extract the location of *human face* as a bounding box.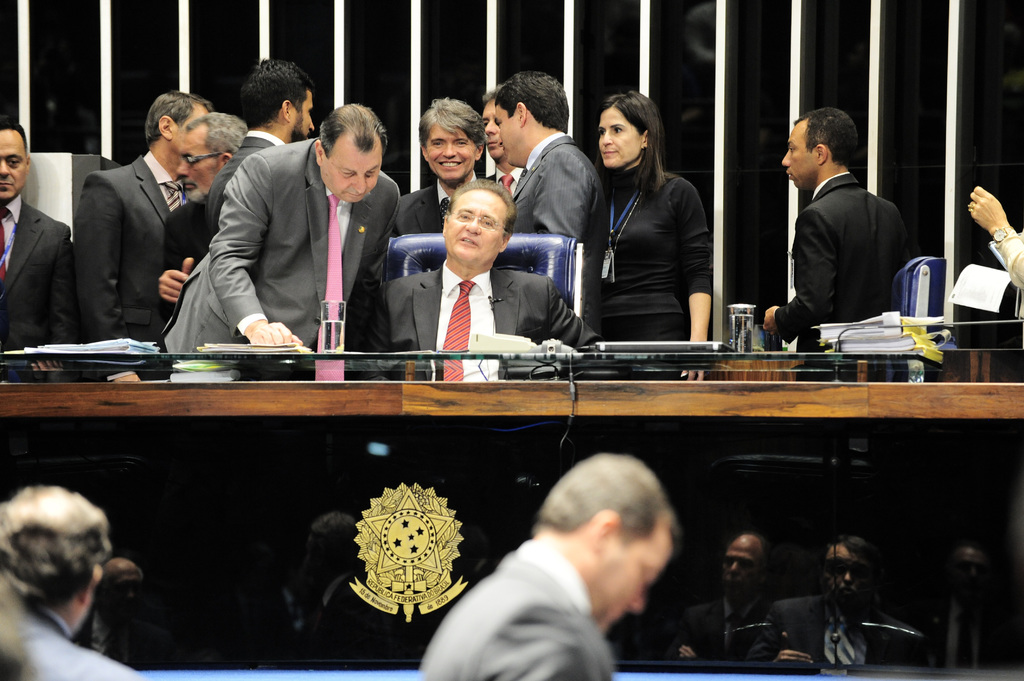
445:191:506:266.
